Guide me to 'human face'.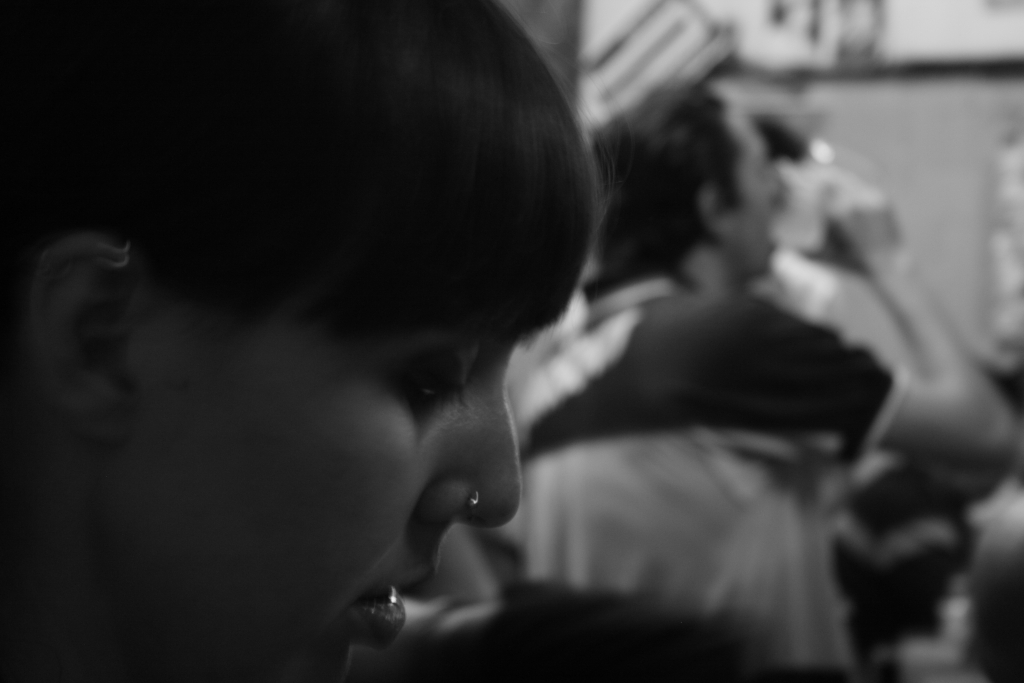
Guidance: left=134, top=310, right=522, bottom=682.
